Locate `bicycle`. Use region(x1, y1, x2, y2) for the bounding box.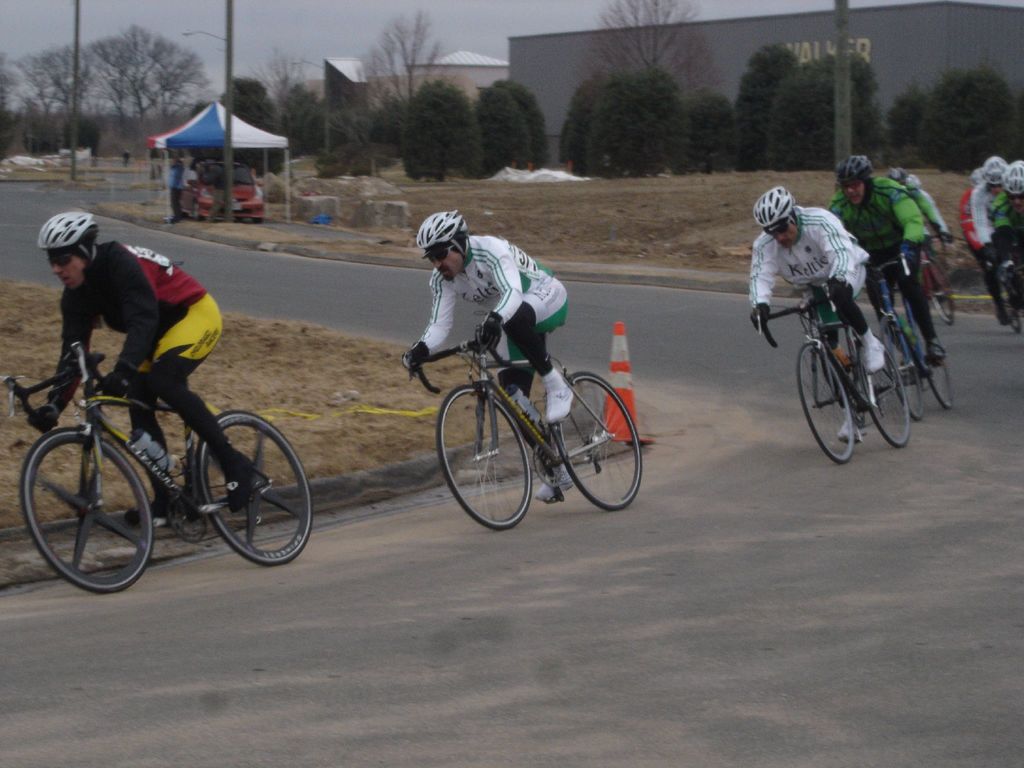
region(409, 323, 642, 532).
